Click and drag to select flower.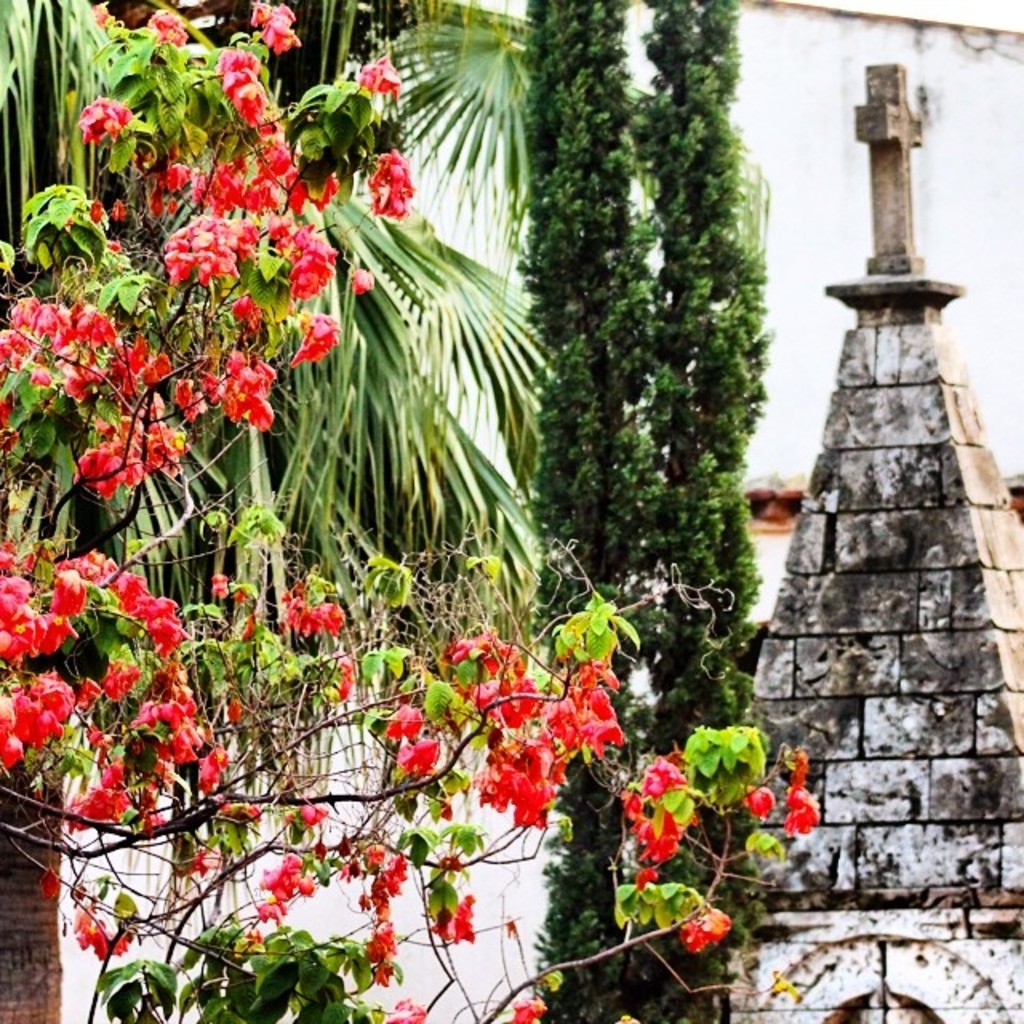
Selection: (443, 626, 488, 667).
